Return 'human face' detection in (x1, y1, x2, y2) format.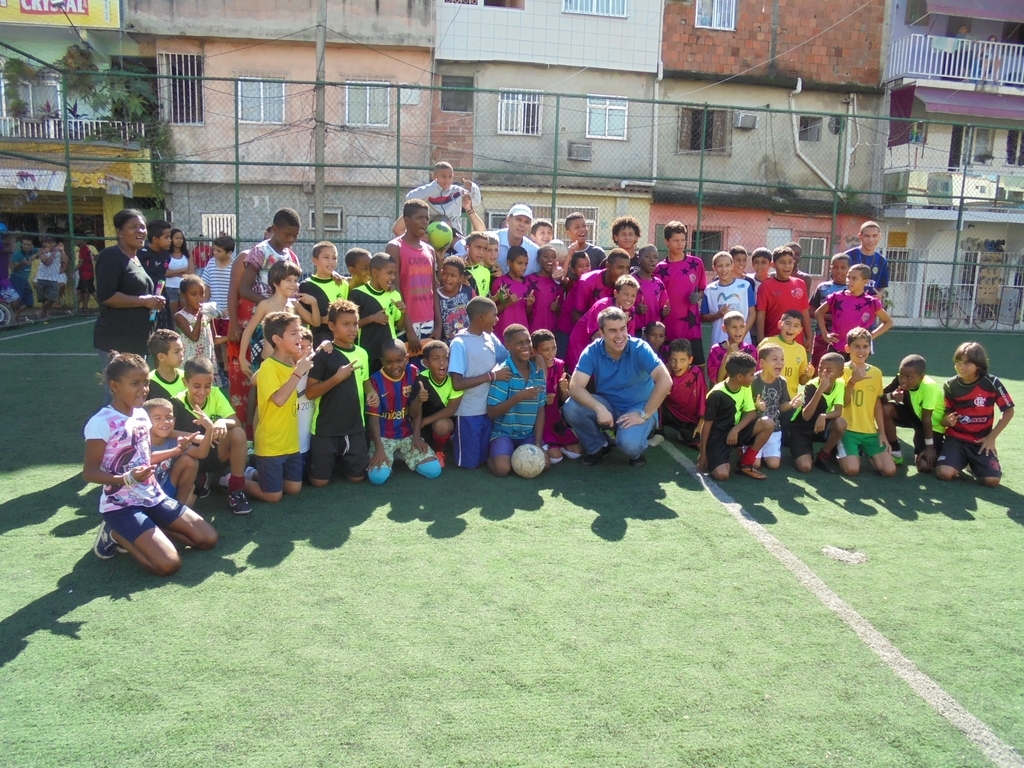
(20, 241, 30, 254).
